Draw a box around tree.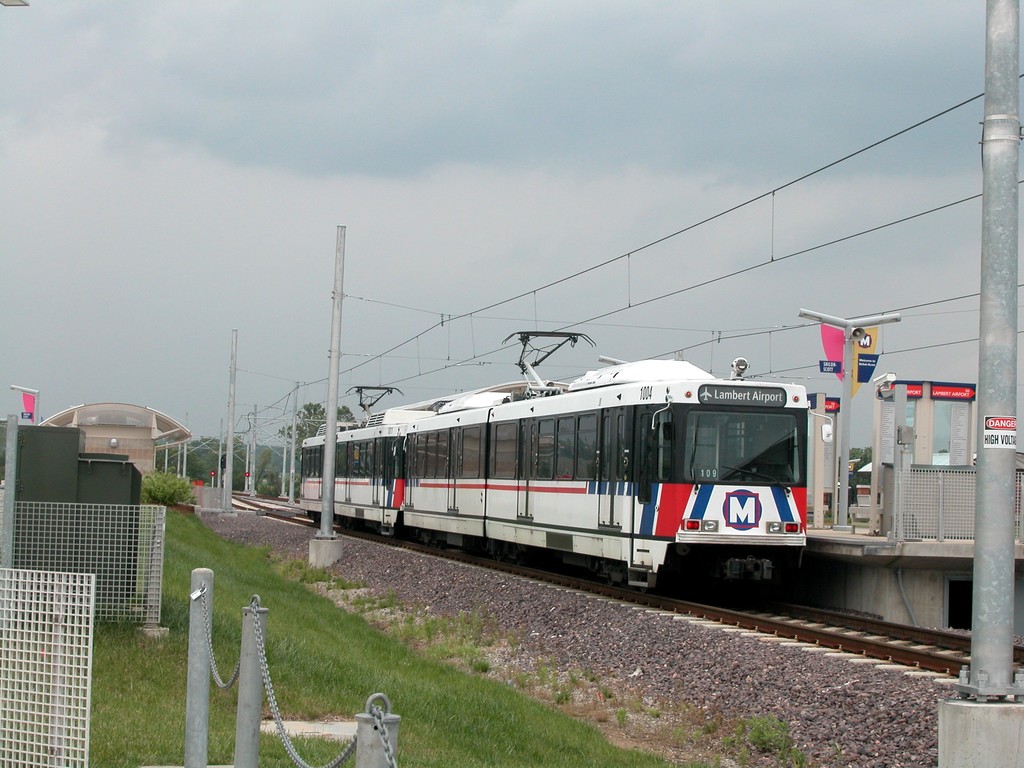
detection(276, 403, 356, 460).
